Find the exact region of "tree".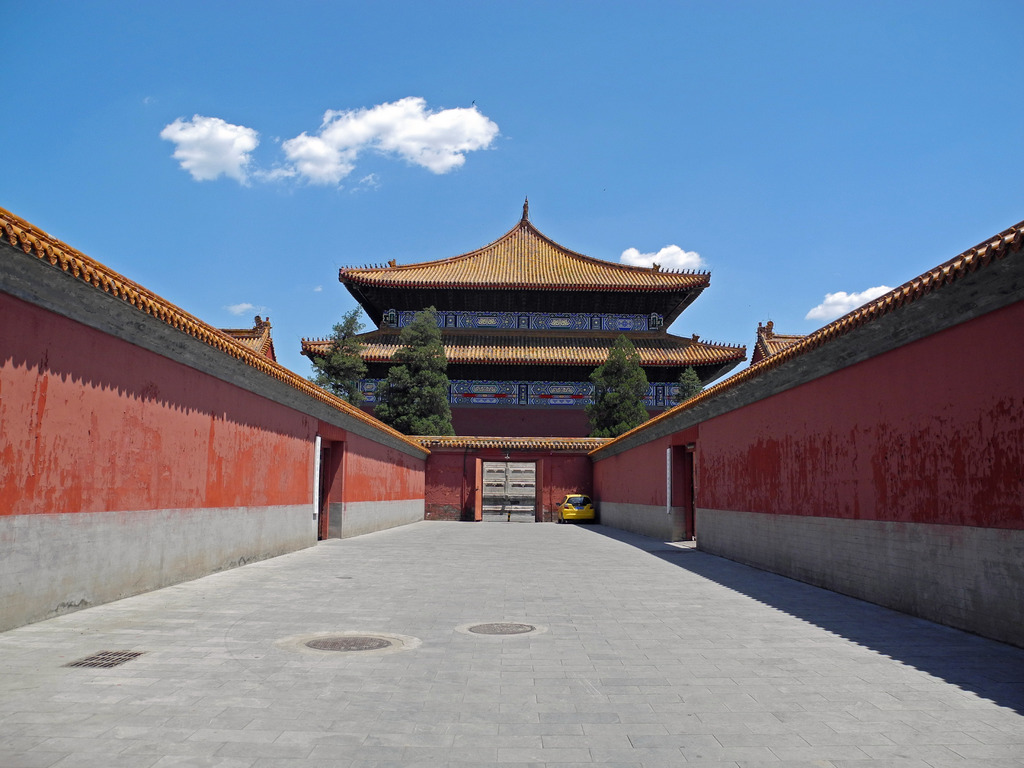
Exact region: locate(593, 332, 650, 437).
